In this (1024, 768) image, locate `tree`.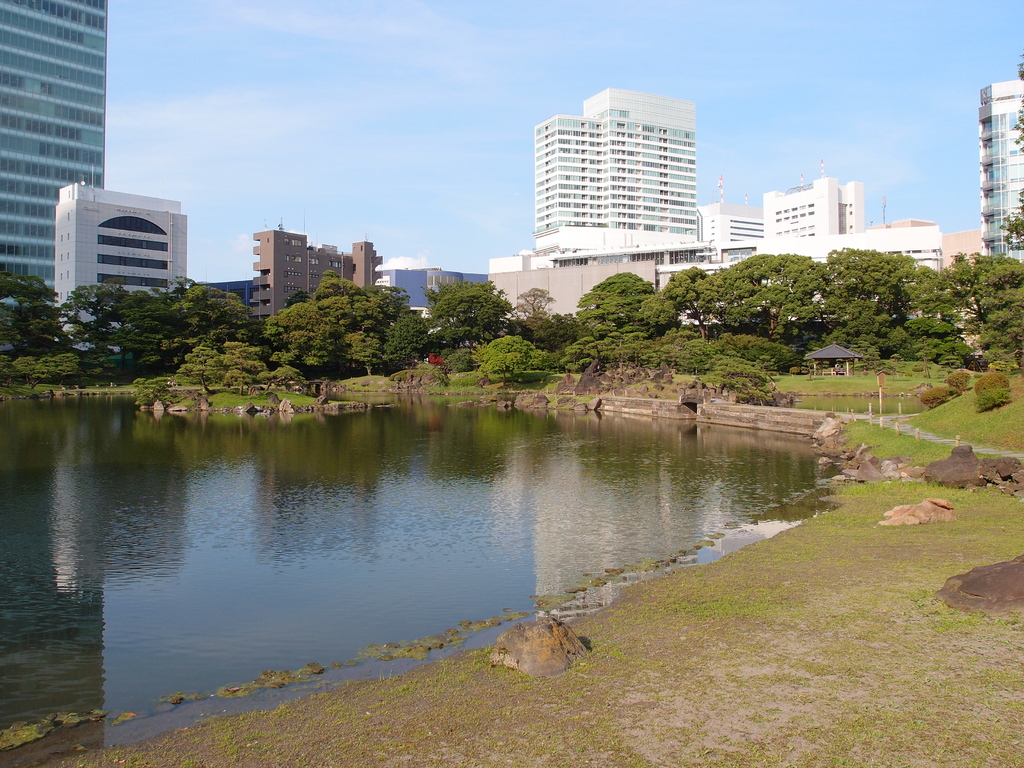
Bounding box: pyautogui.locateOnScreen(267, 266, 382, 374).
